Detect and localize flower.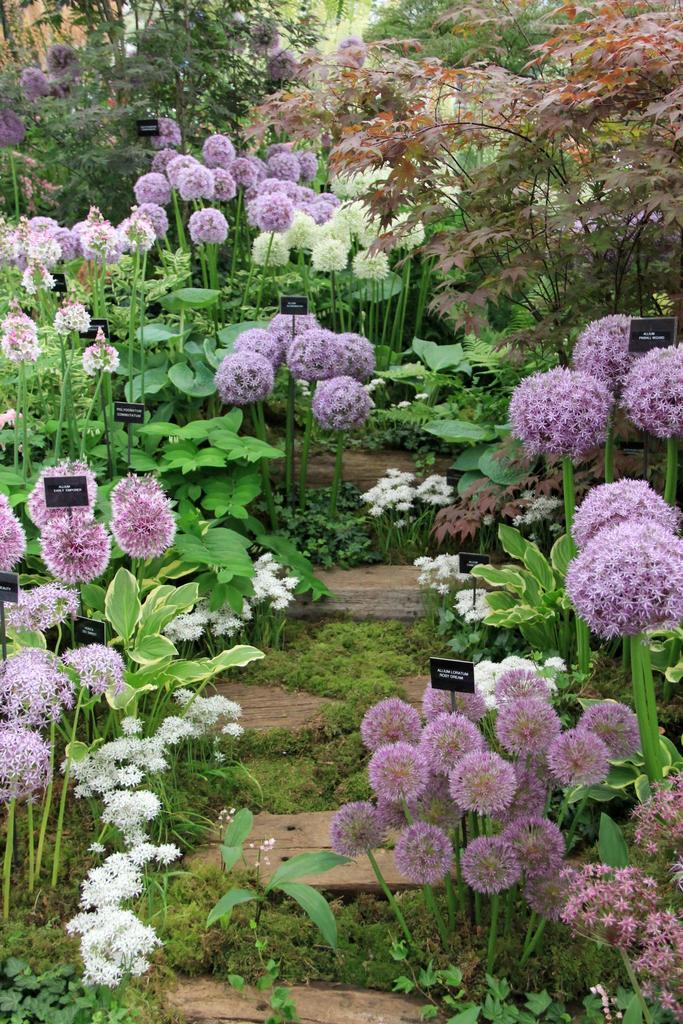
Localized at 31/455/101/527.
